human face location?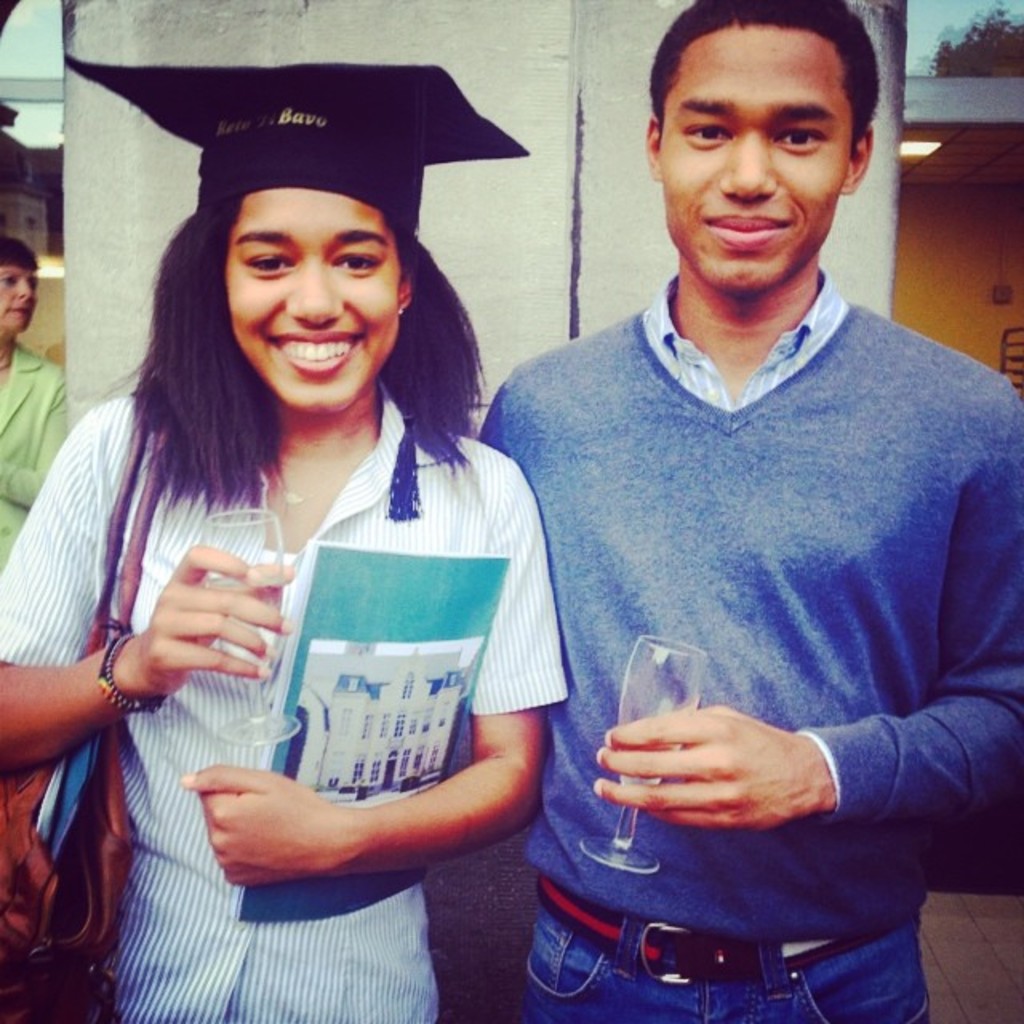
left=0, top=262, right=35, bottom=339
